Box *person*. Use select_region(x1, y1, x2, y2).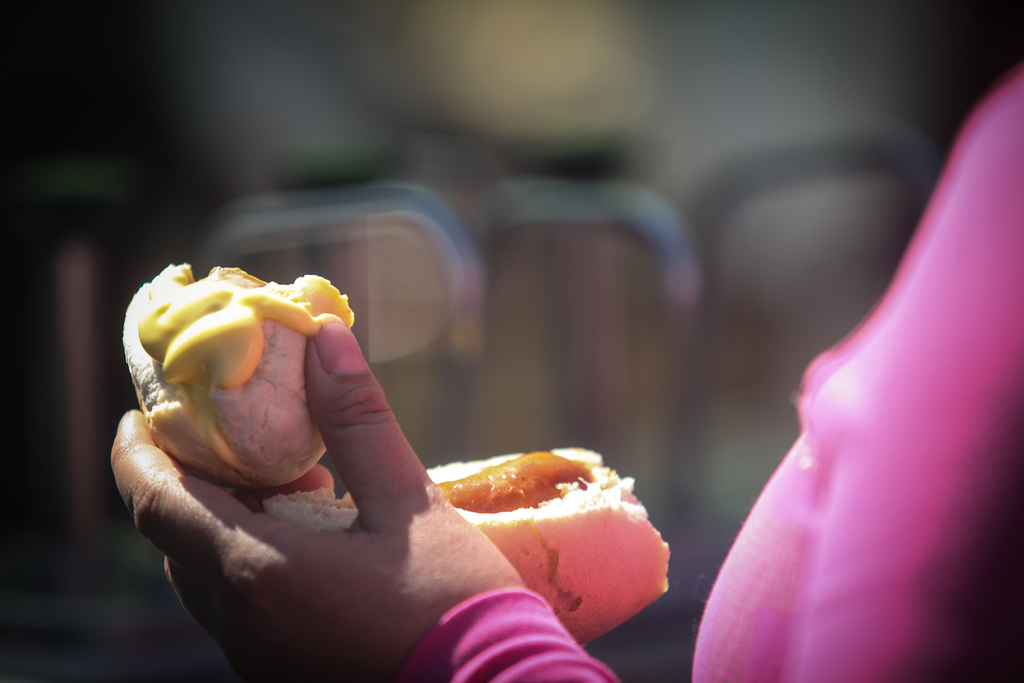
select_region(90, 178, 756, 650).
